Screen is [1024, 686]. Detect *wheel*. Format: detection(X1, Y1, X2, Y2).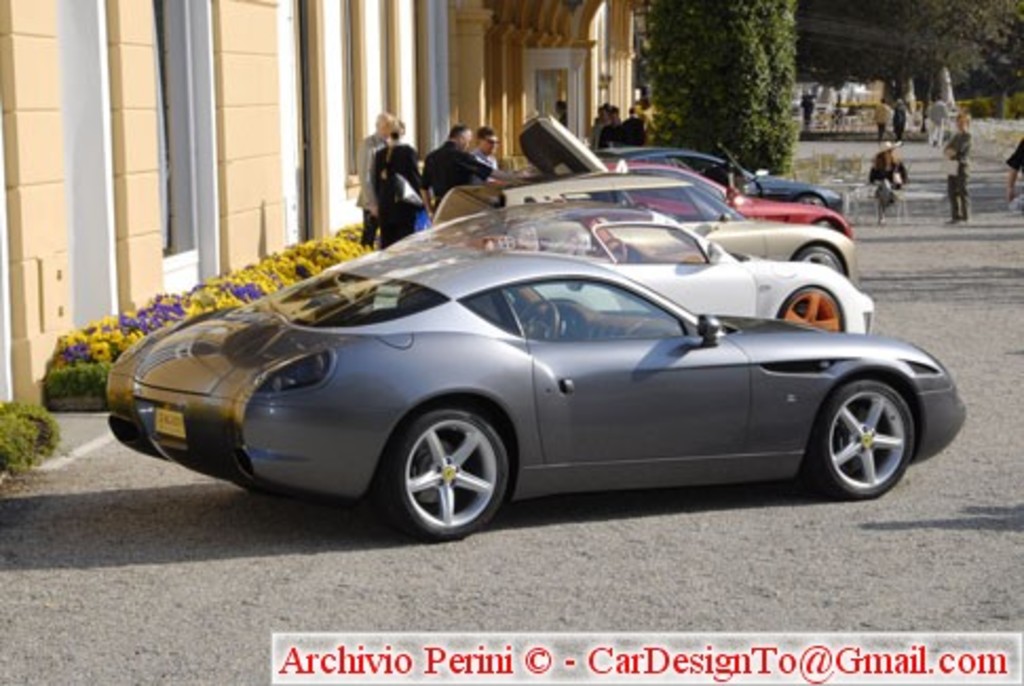
detection(591, 234, 631, 262).
